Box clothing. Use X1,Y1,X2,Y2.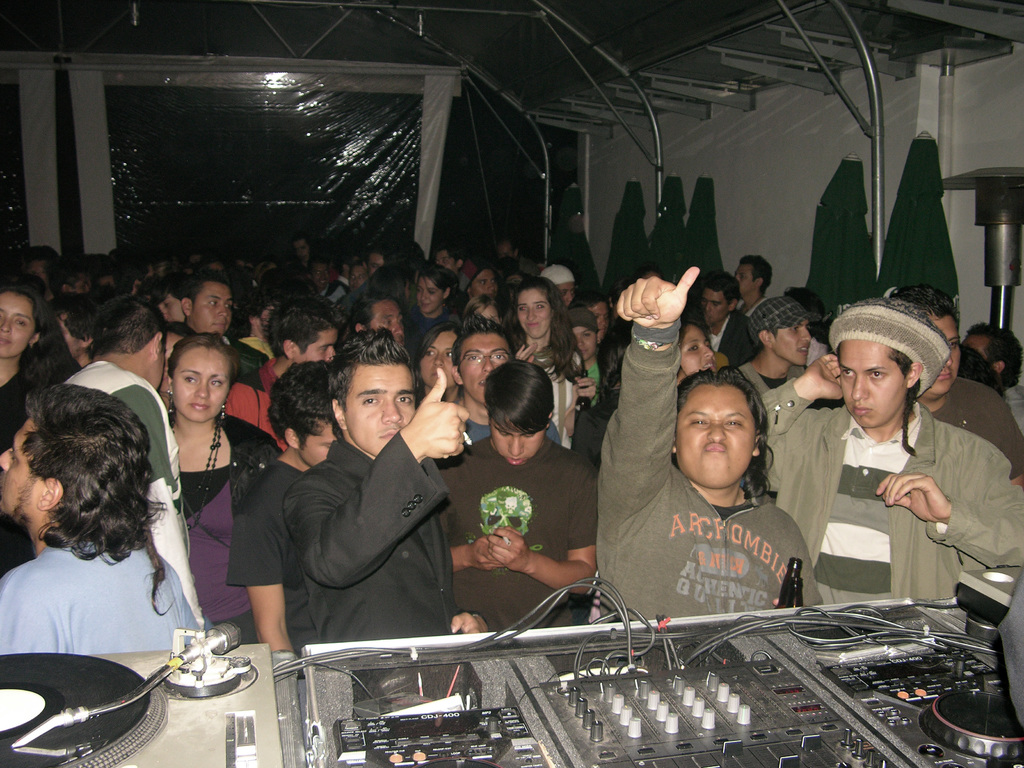
56,354,208,637.
